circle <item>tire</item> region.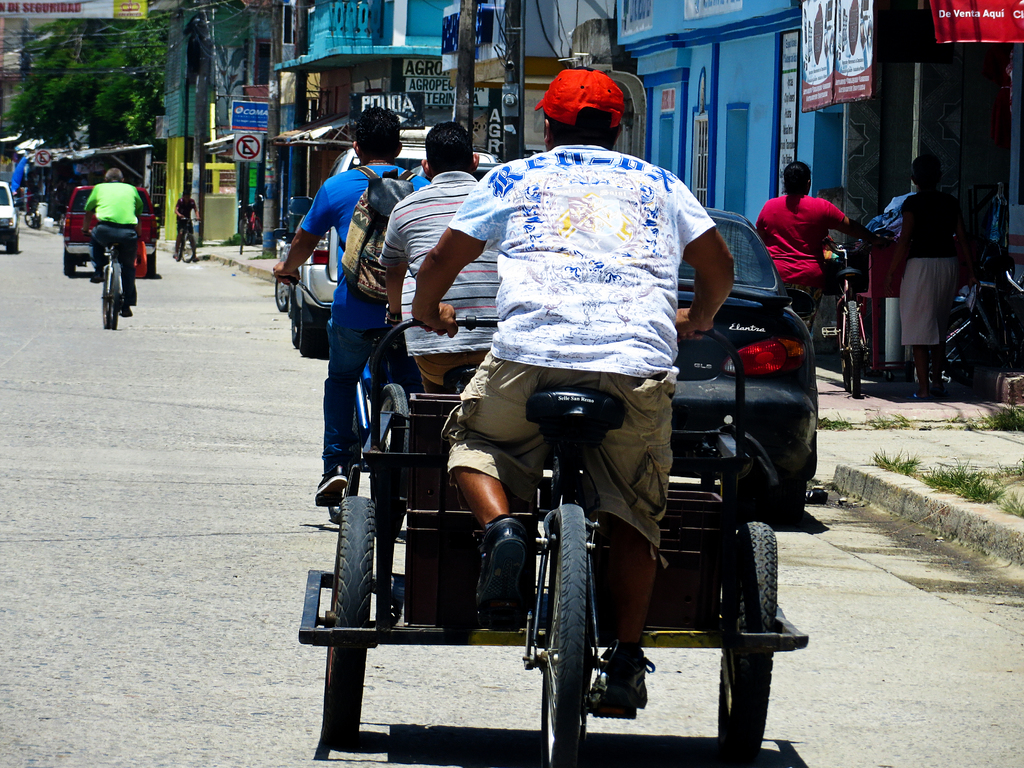
Region: box=[380, 384, 408, 452].
